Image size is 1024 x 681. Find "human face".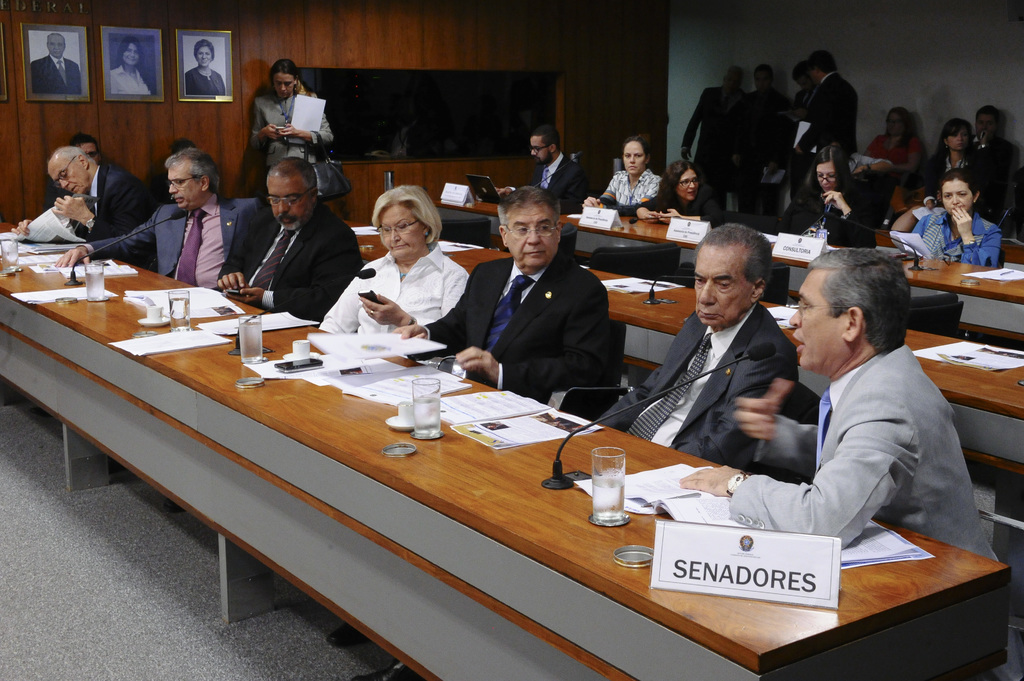
rect(623, 141, 646, 174).
